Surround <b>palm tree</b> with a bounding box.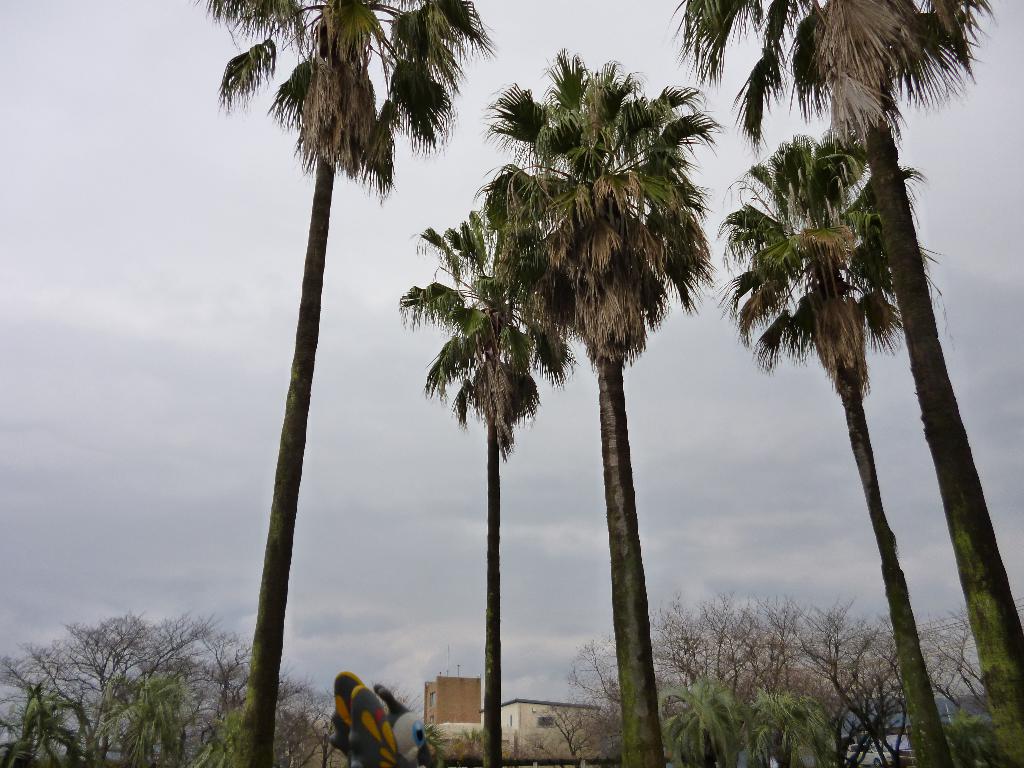
[left=394, top=192, right=577, bottom=767].
